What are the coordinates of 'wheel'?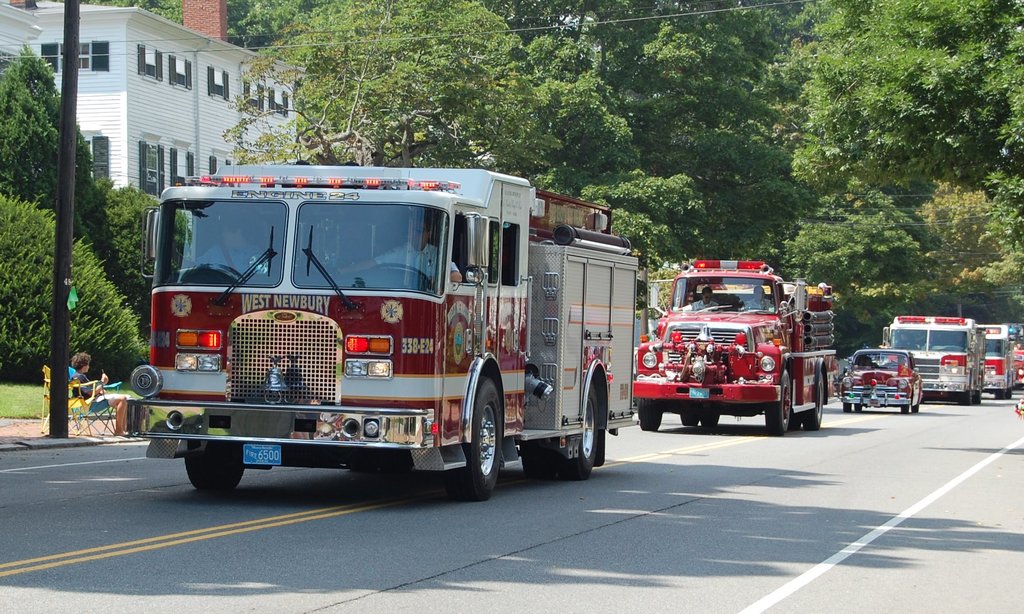
[522, 448, 559, 474].
